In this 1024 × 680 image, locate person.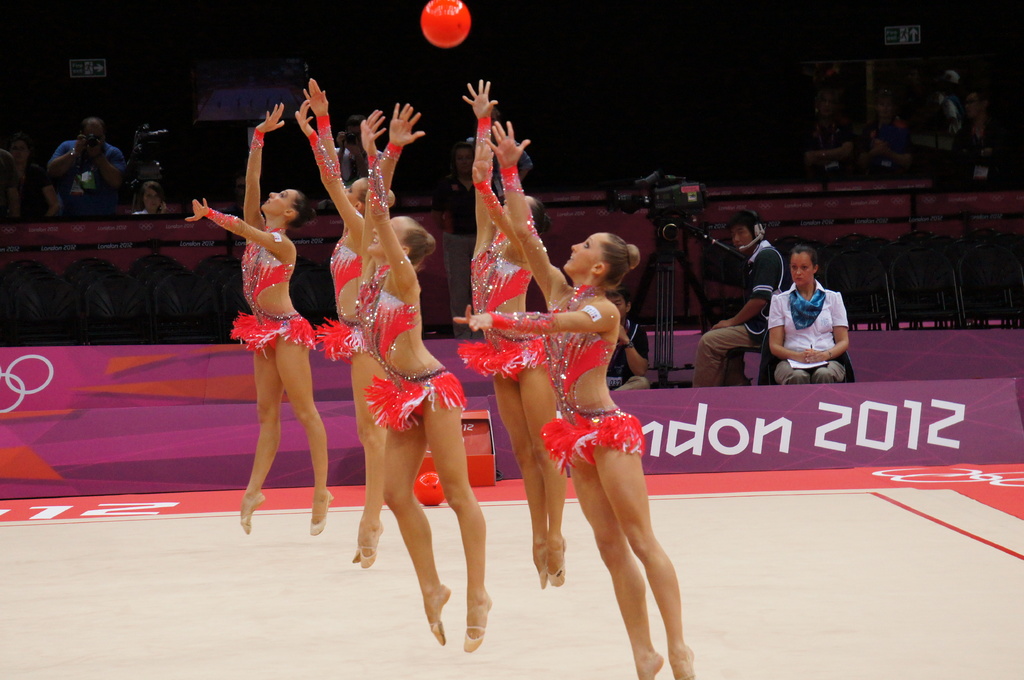
Bounding box: {"left": 691, "top": 194, "right": 789, "bottom": 393}.
